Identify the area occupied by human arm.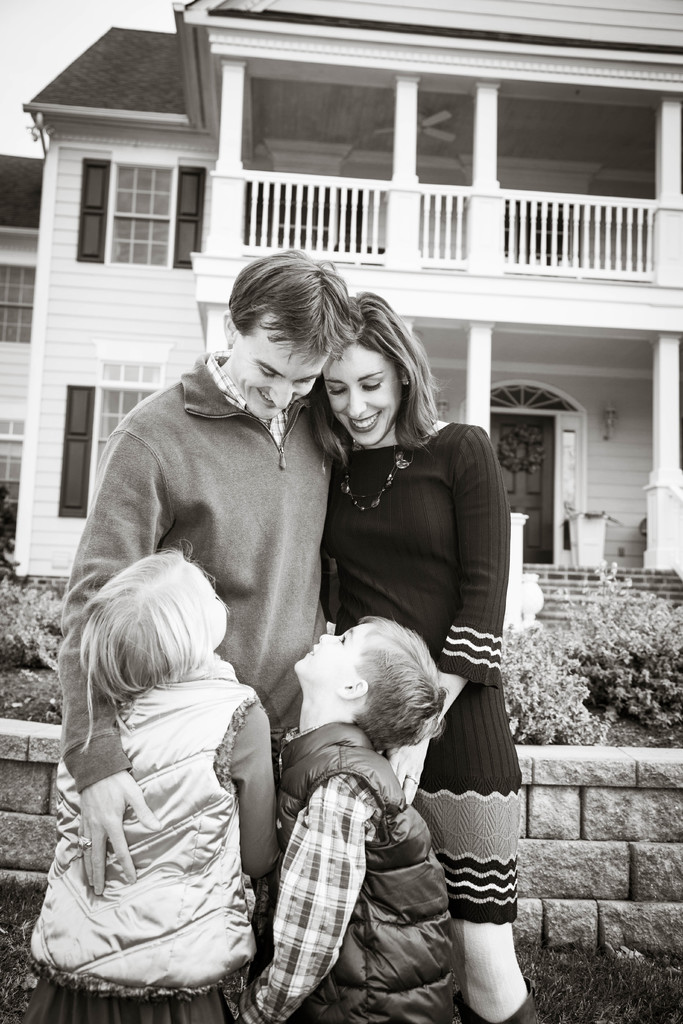
Area: [x1=245, y1=770, x2=381, y2=1023].
